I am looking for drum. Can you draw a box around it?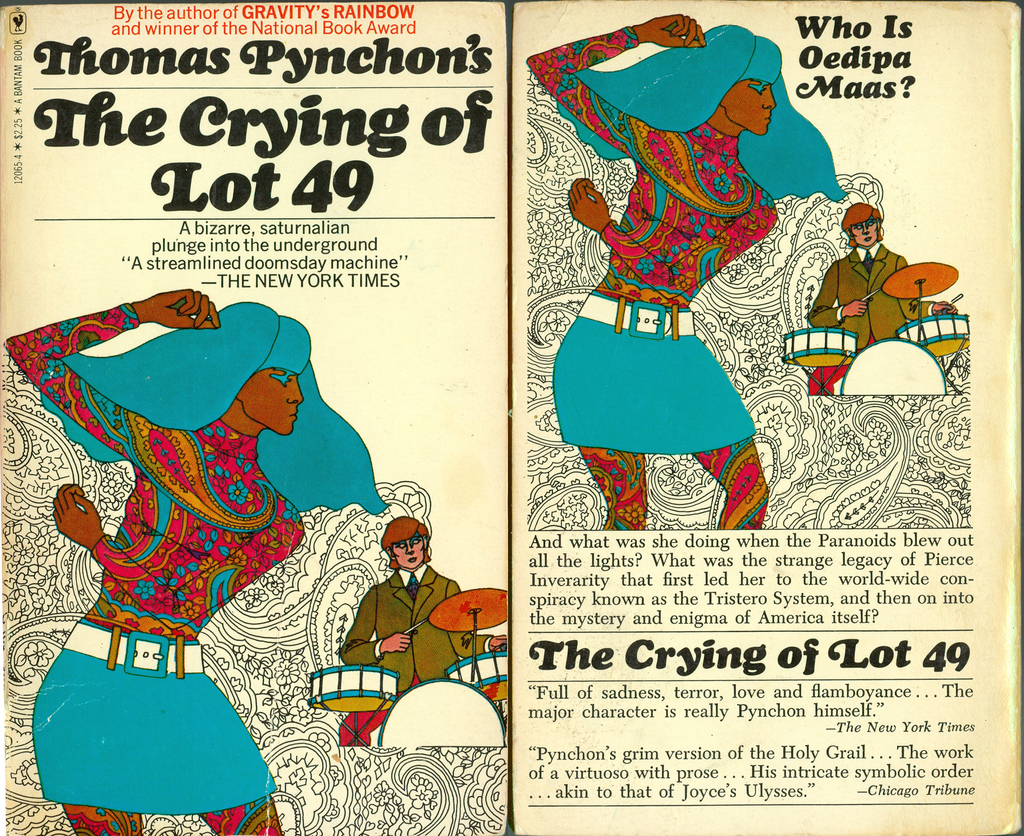
Sure, the bounding box is [left=834, top=339, right=946, bottom=395].
